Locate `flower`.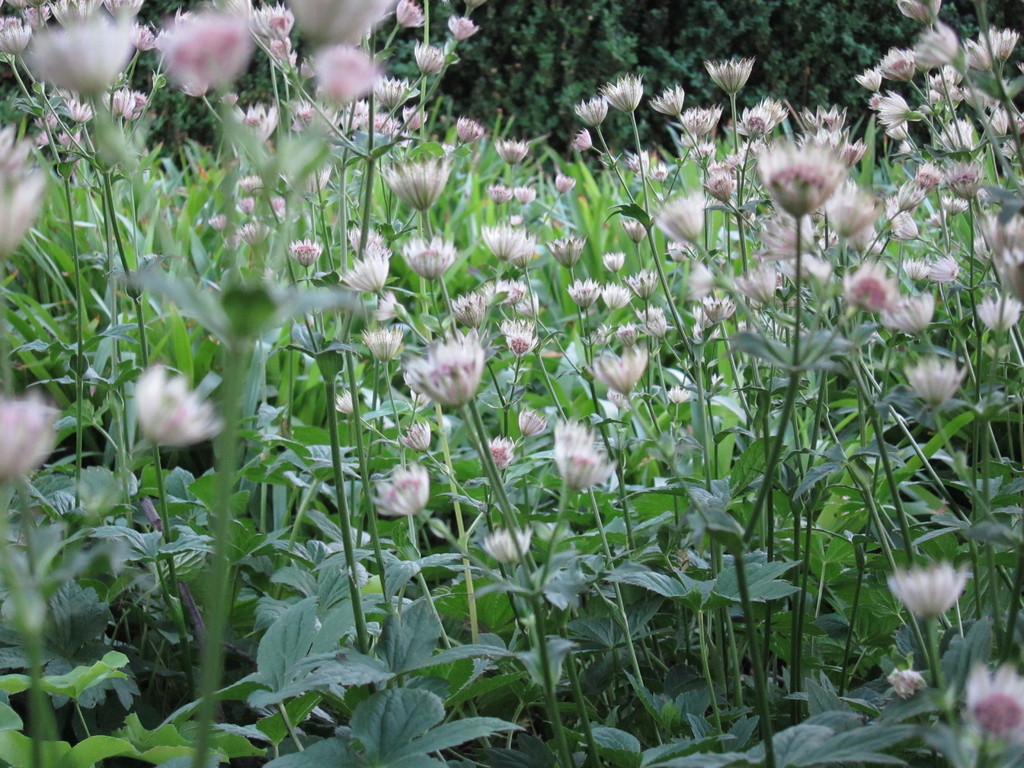
Bounding box: (881,558,973,616).
